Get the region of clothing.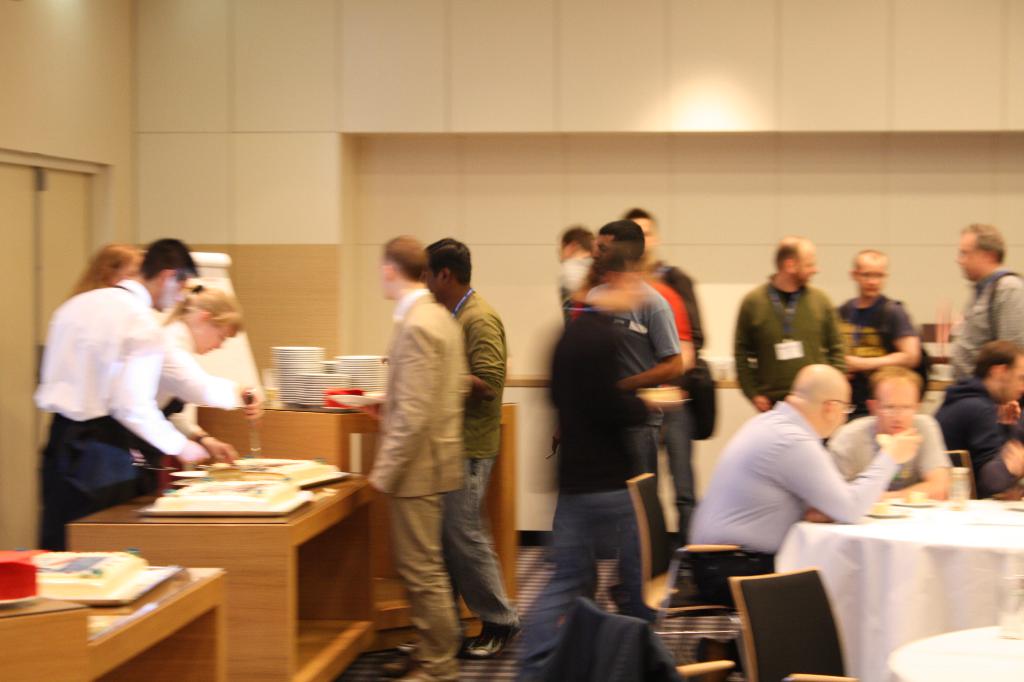
{"left": 821, "top": 408, "right": 955, "bottom": 492}.
